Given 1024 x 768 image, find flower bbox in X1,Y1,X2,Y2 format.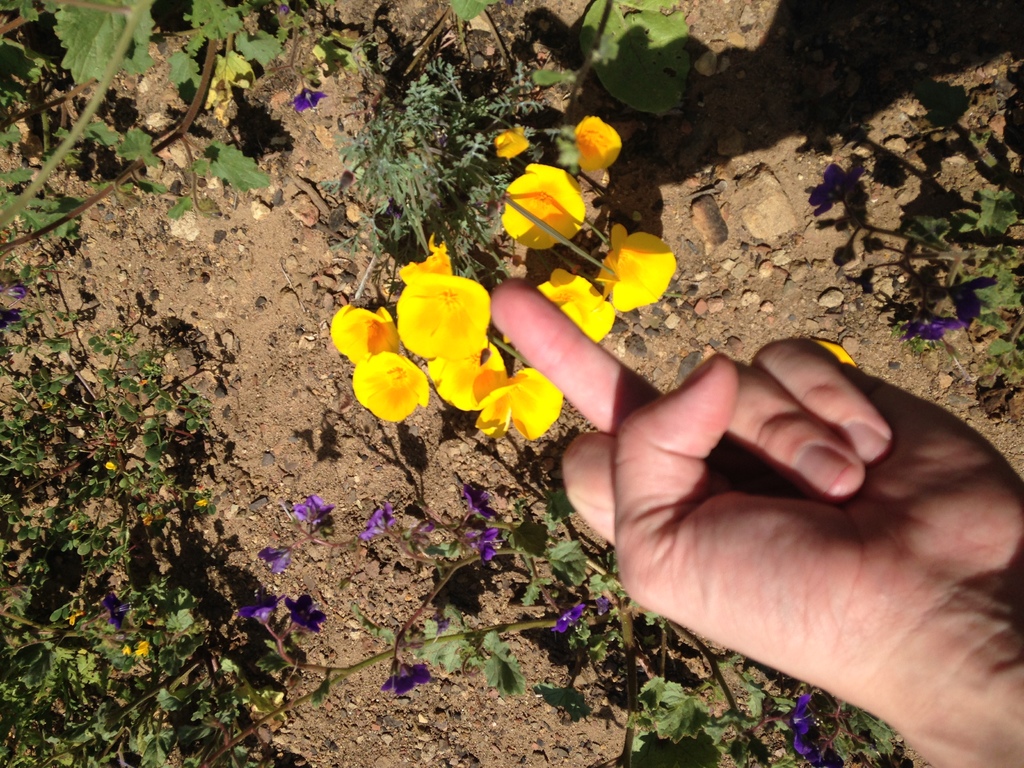
492,129,534,161.
